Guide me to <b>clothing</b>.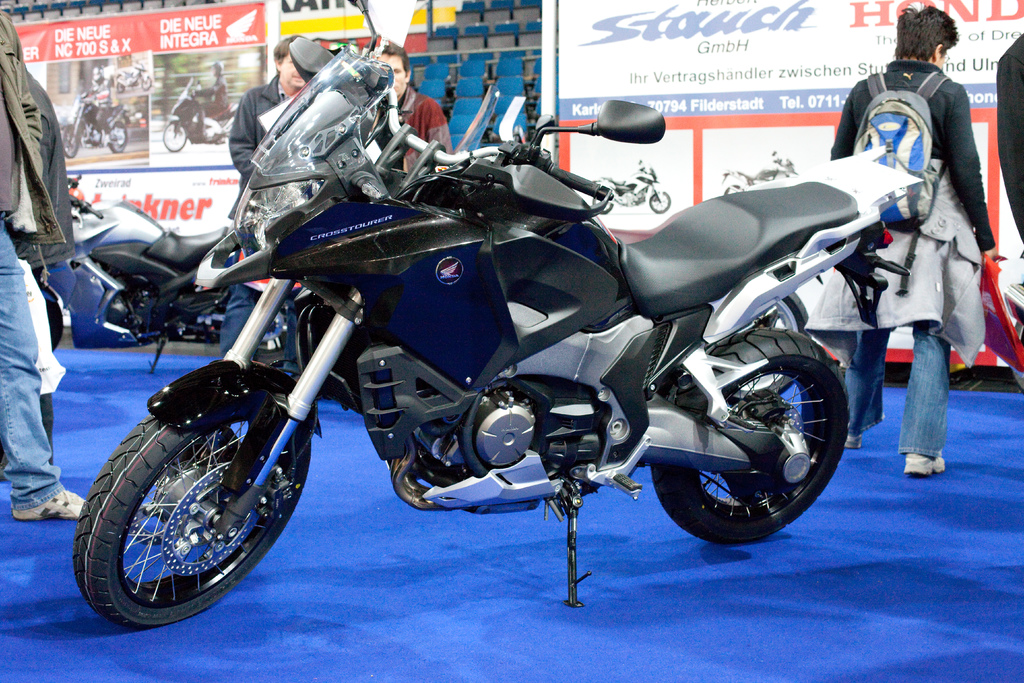
Guidance: (396, 81, 456, 176).
